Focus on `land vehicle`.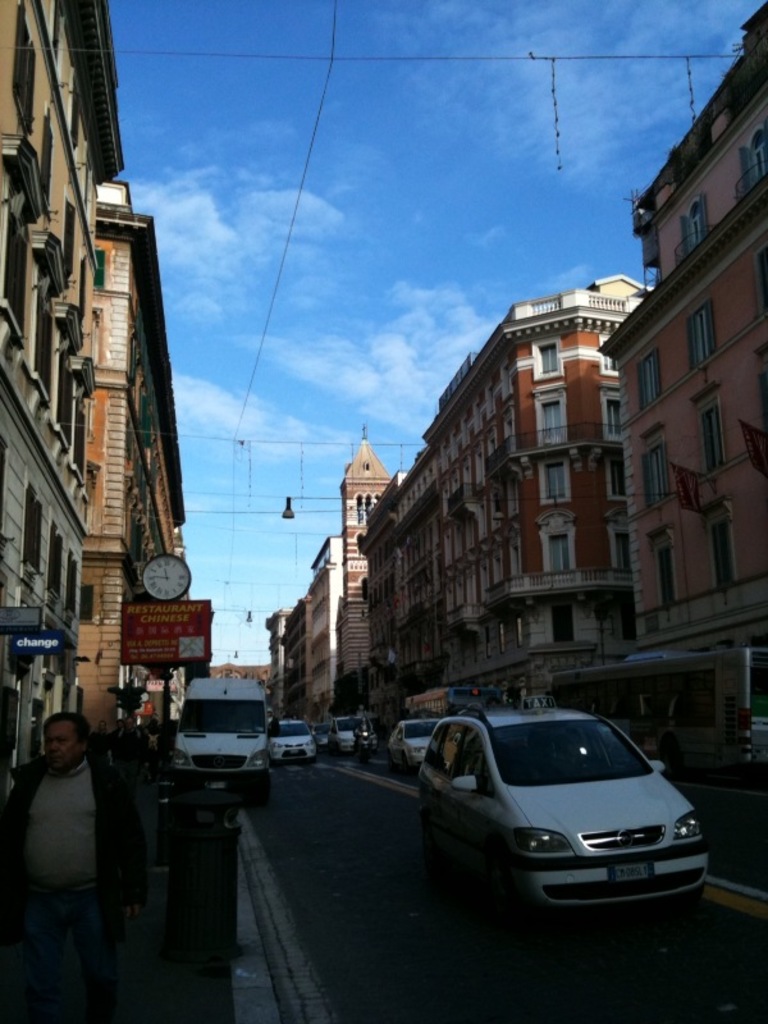
Focused at [552,648,767,781].
